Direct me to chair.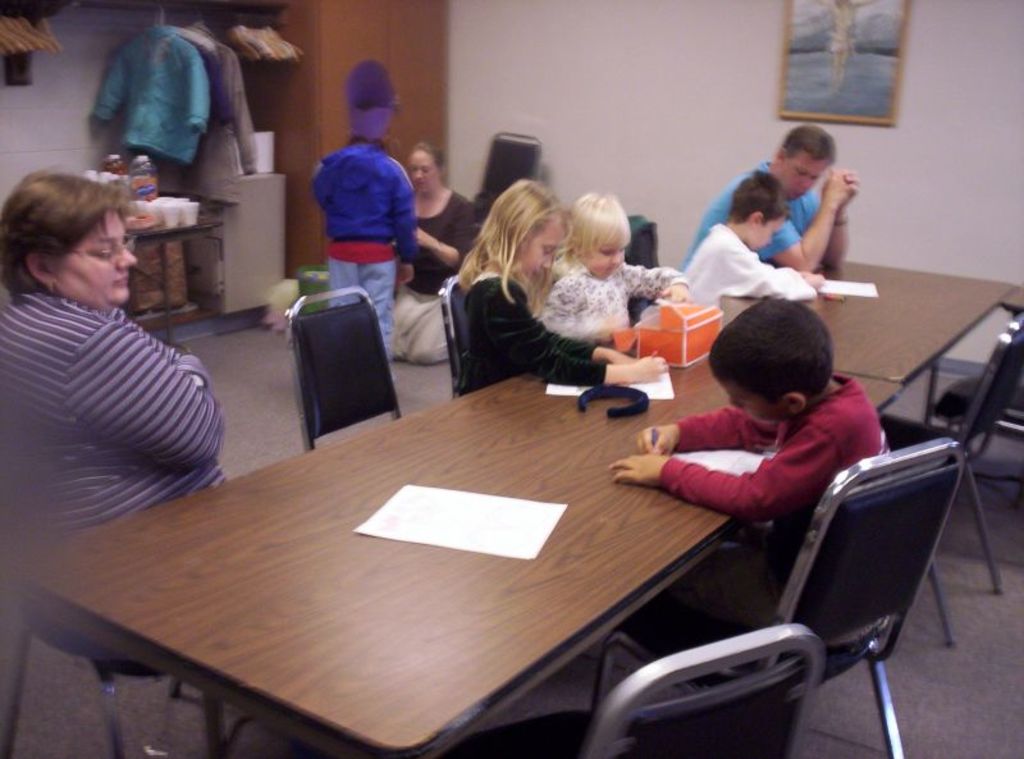
Direction: select_region(874, 310, 1023, 650).
